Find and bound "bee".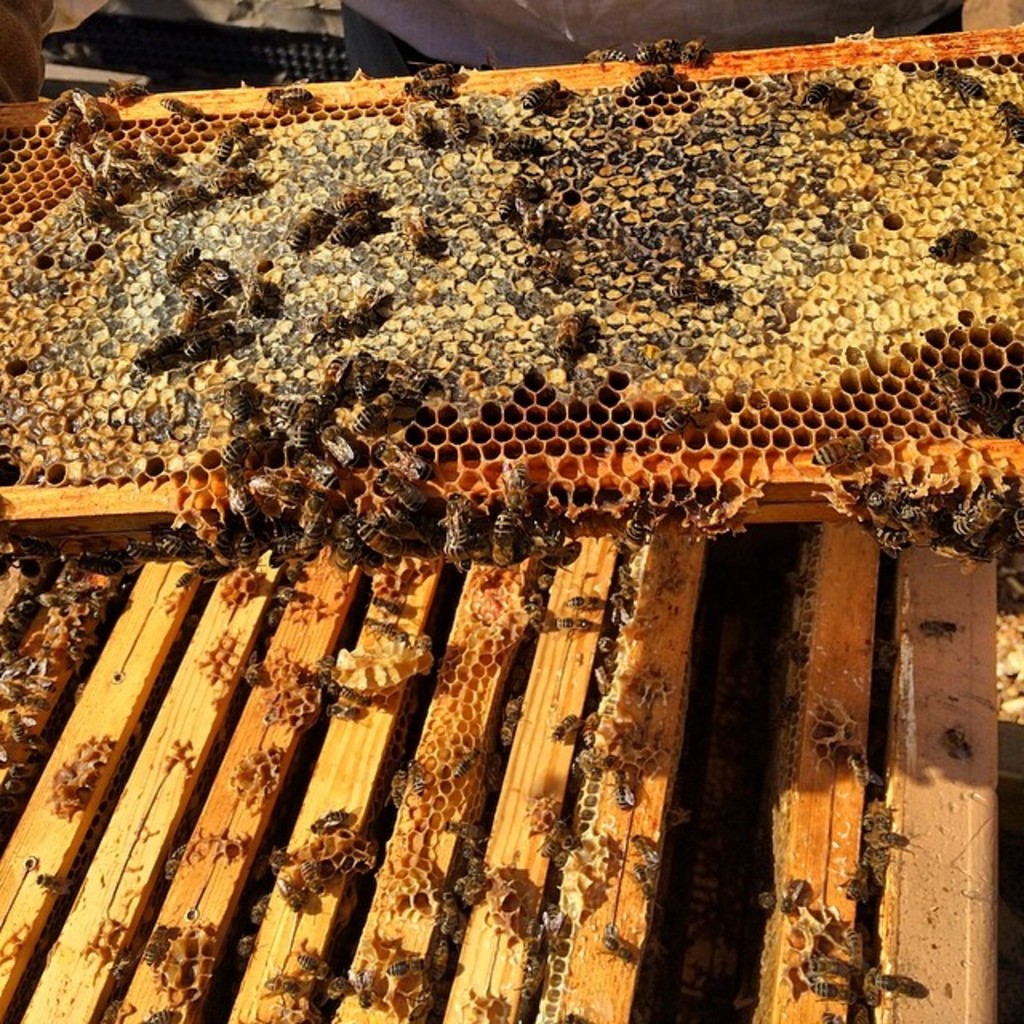
Bound: x1=493 y1=126 x2=539 y2=160.
